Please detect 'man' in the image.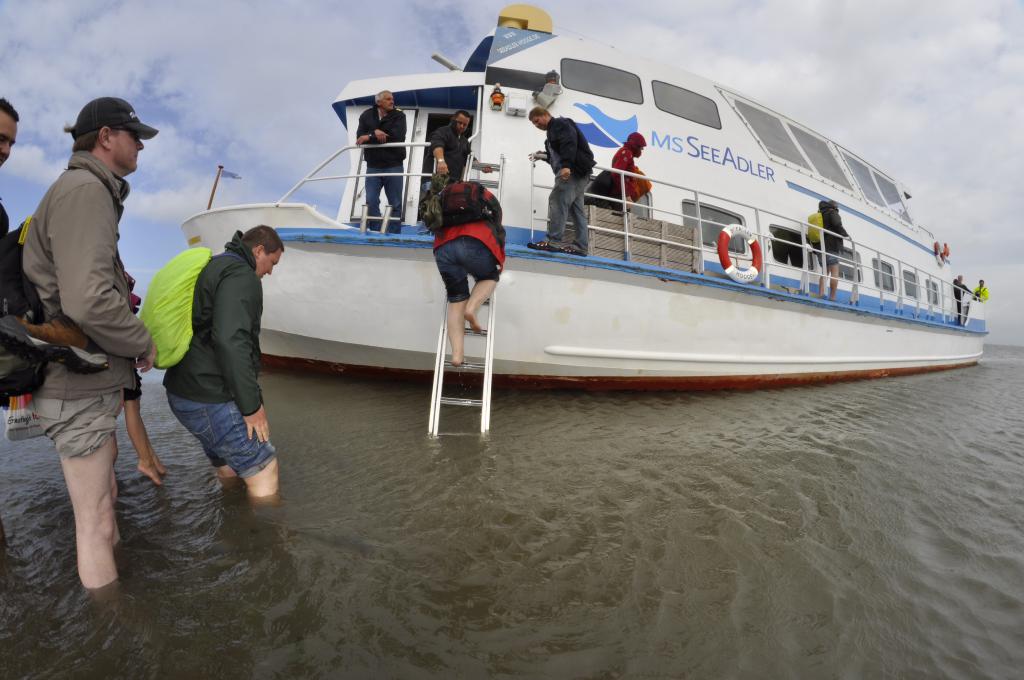
BBox(0, 99, 152, 590).
